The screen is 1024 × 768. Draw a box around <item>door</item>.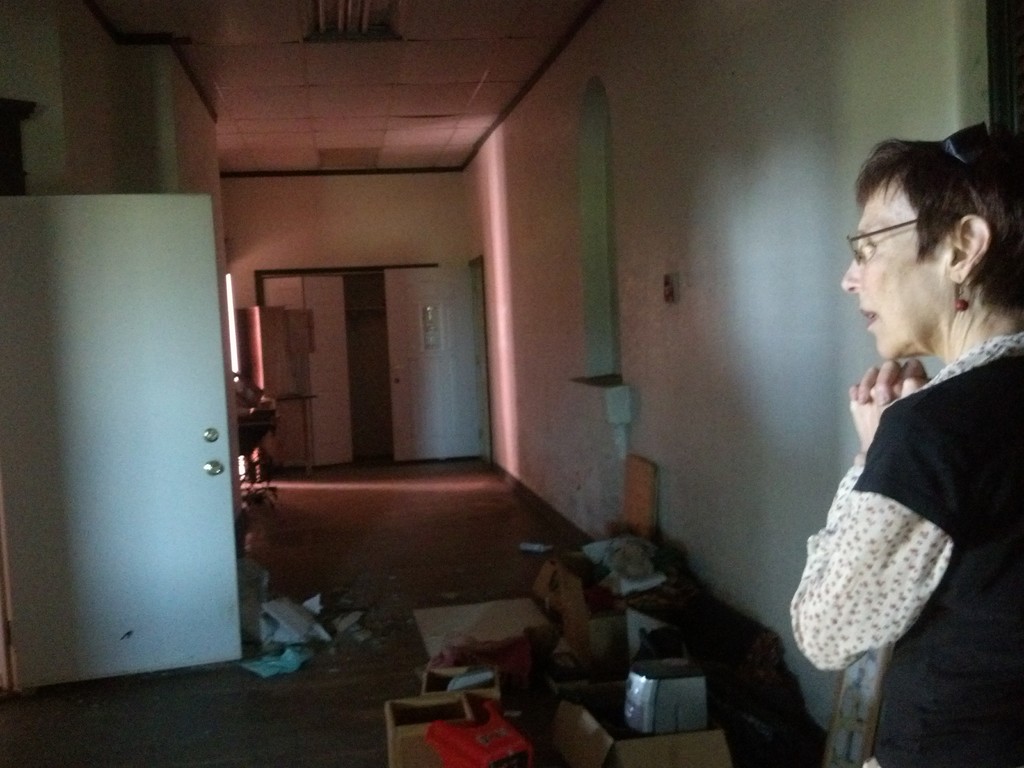
detection(262, 270, 350, 467).
